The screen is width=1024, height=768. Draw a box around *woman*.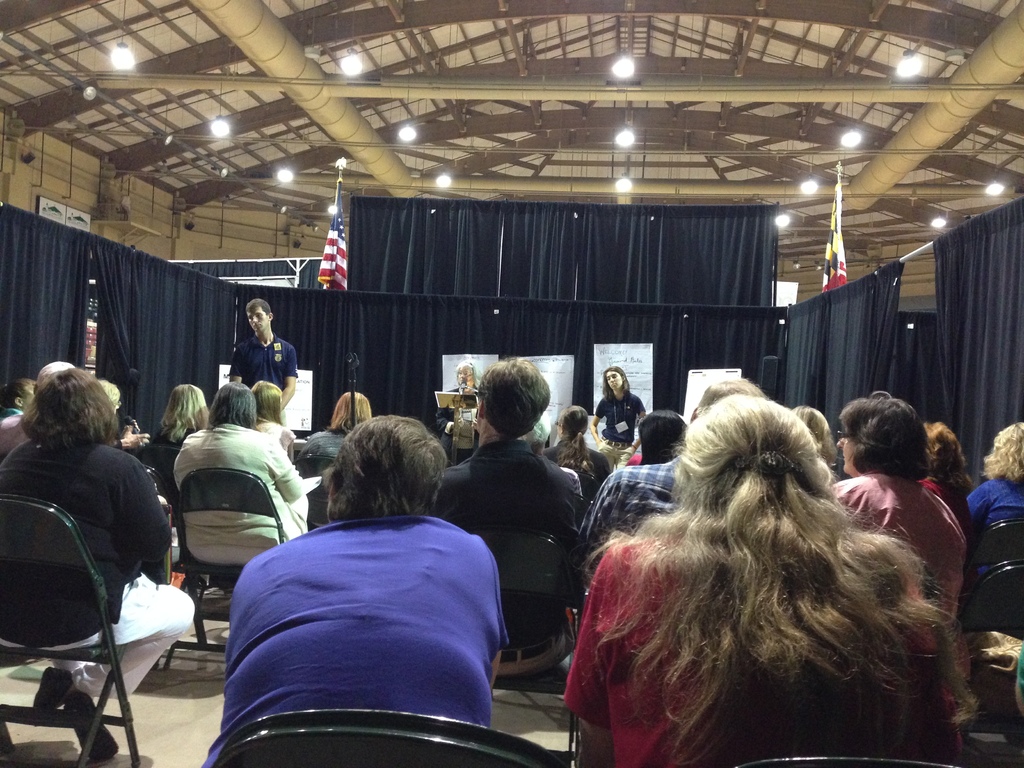
left=589, top=367, right=644, bottom=472.
